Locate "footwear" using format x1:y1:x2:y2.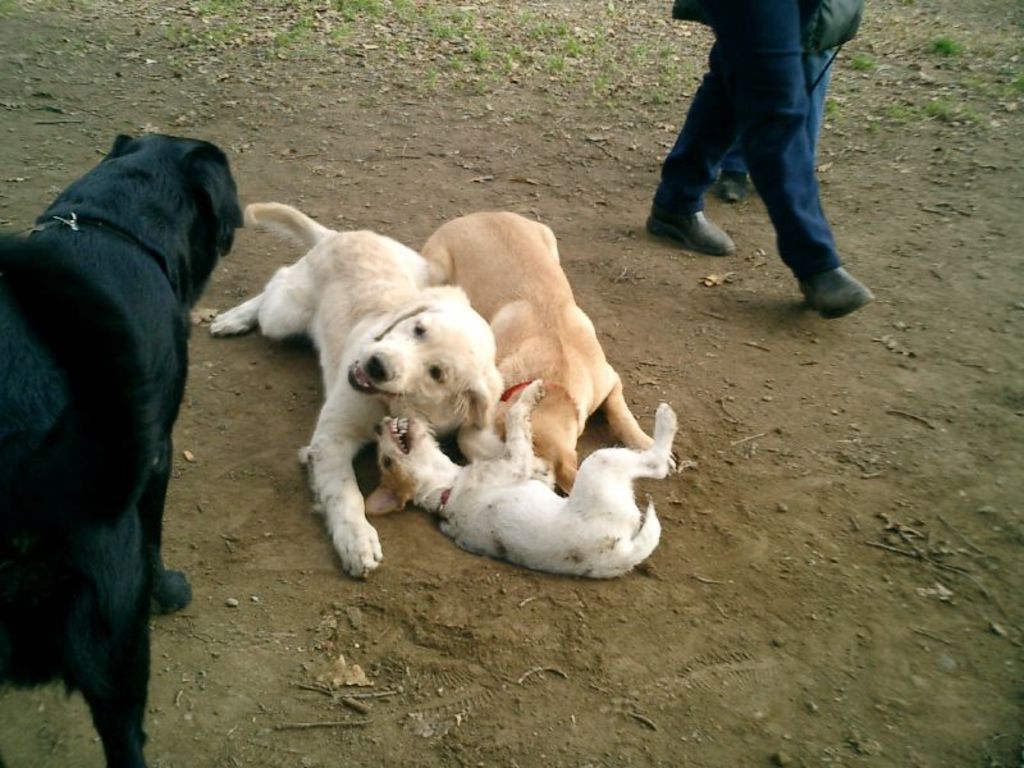
645:211:737:255.
